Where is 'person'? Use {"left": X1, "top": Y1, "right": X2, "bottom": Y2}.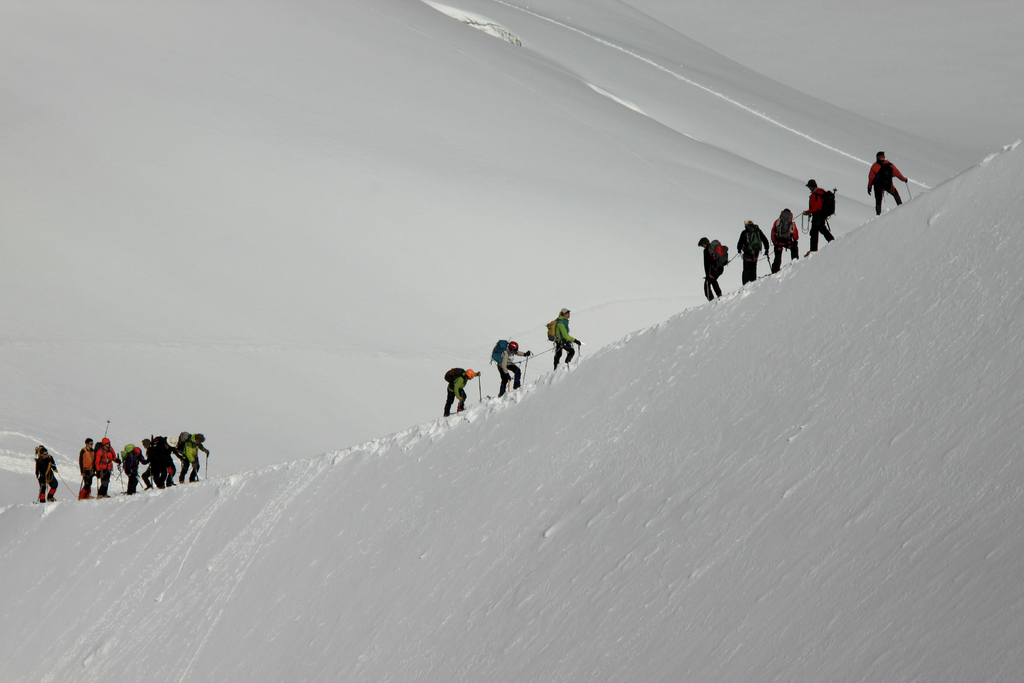
{"left": 121, "top": 443, "right": 147, "bottom": 490}.
